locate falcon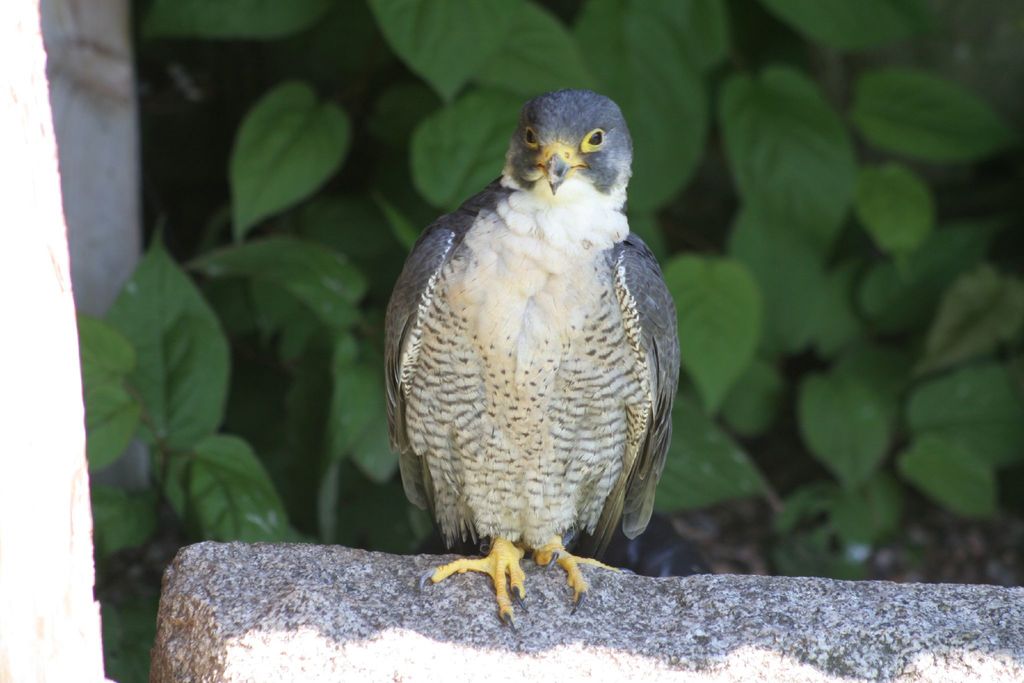
[x1=374, y1=82, x2=690, y2=625]
